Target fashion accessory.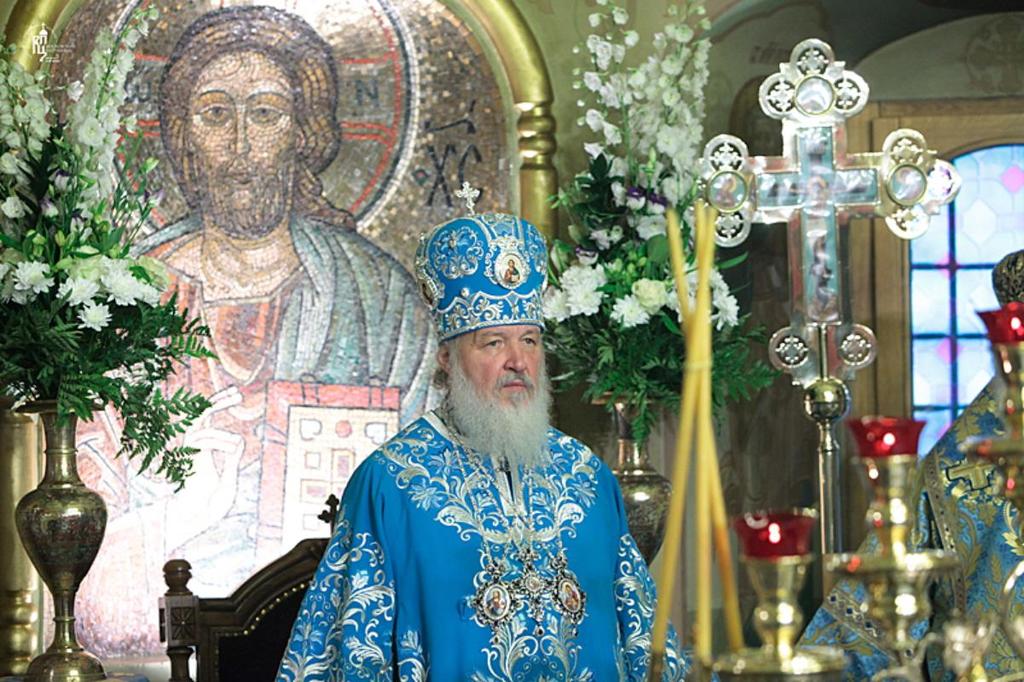
Target region: pyautogui.locateOnScreen(410, 178, 547, 342).
